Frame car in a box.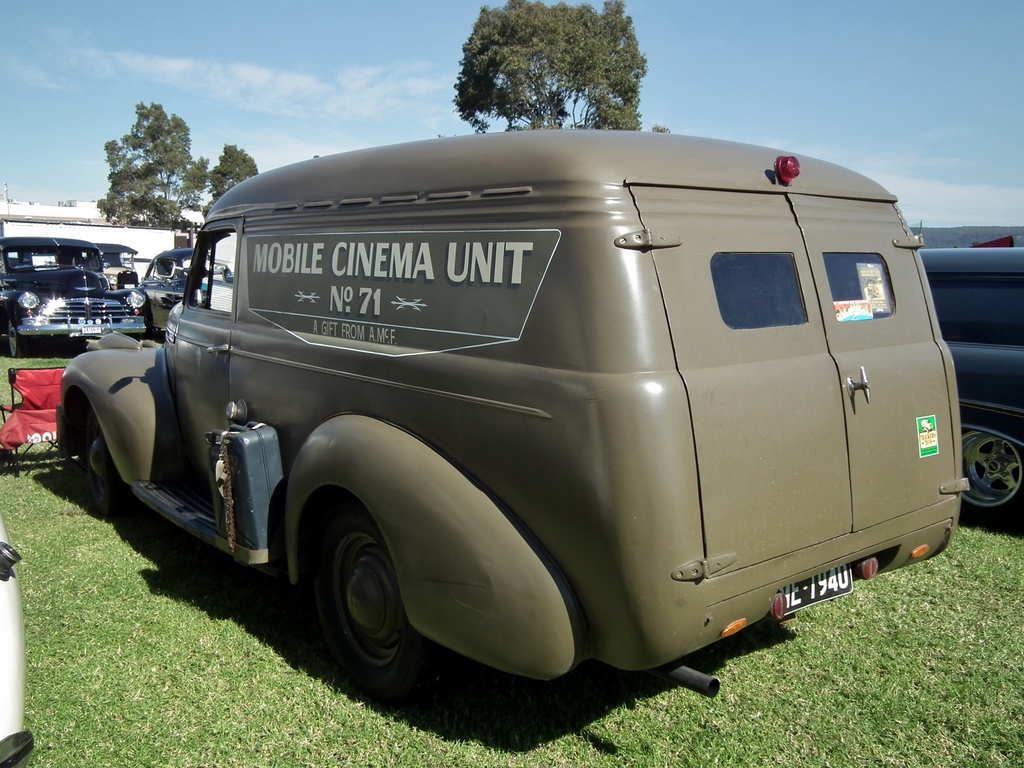
[x1=0, y1=236, x2=147, y2=358].
